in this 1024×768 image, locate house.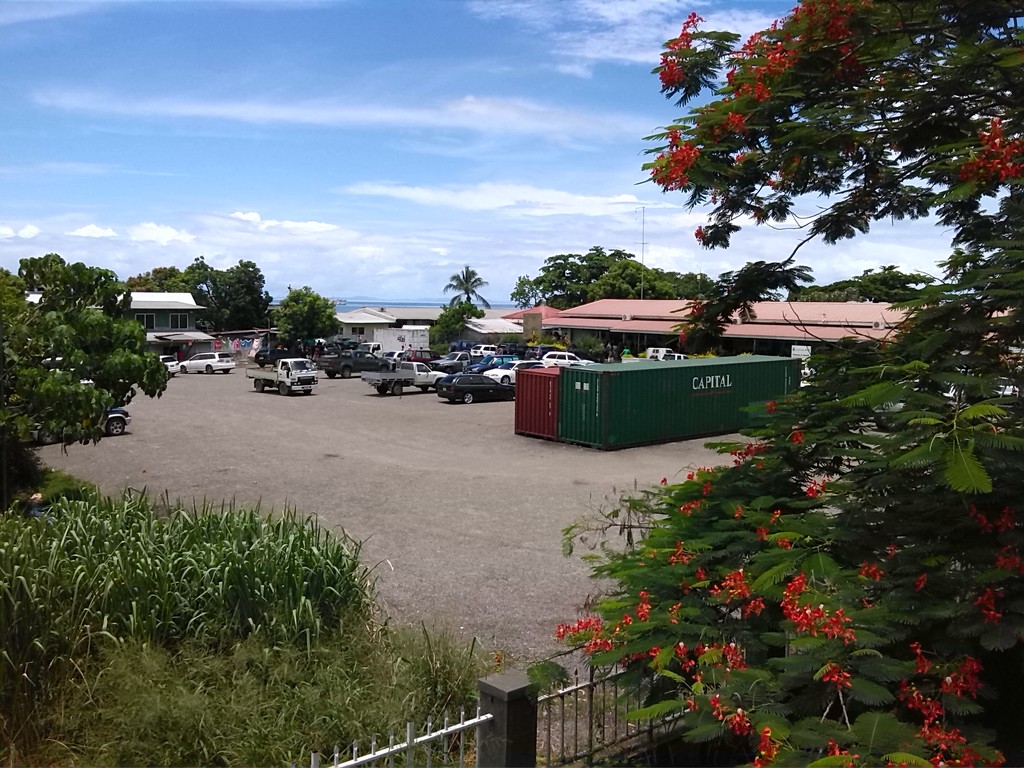
Bounding box: <bbox>129, 281, 195, 333</bbox>.
